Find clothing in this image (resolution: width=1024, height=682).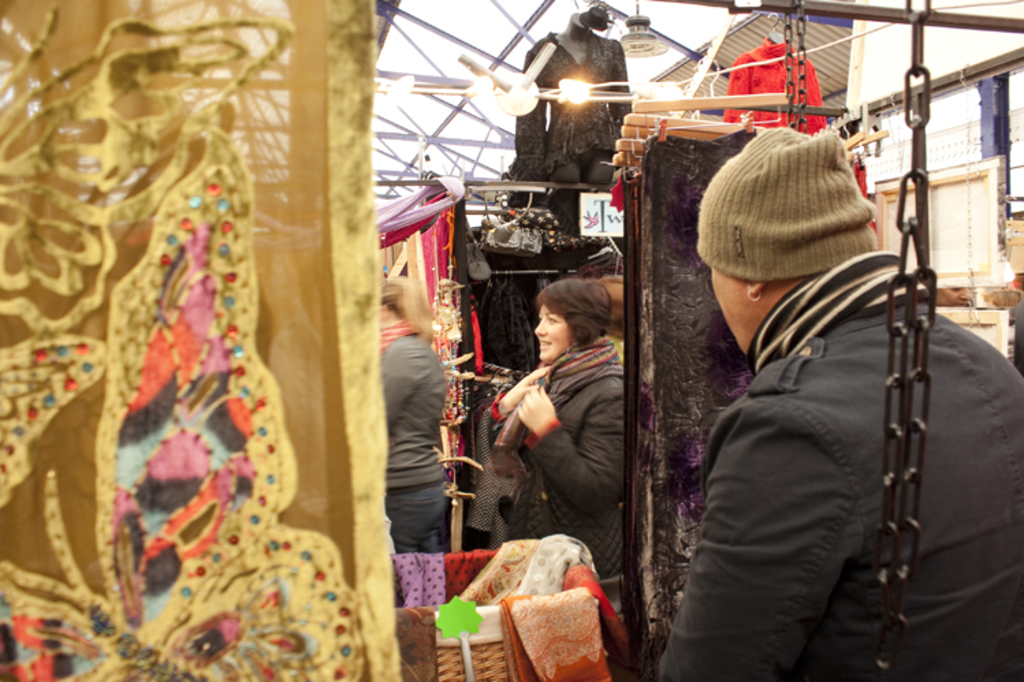
<box>487,333,640,619</box>.
